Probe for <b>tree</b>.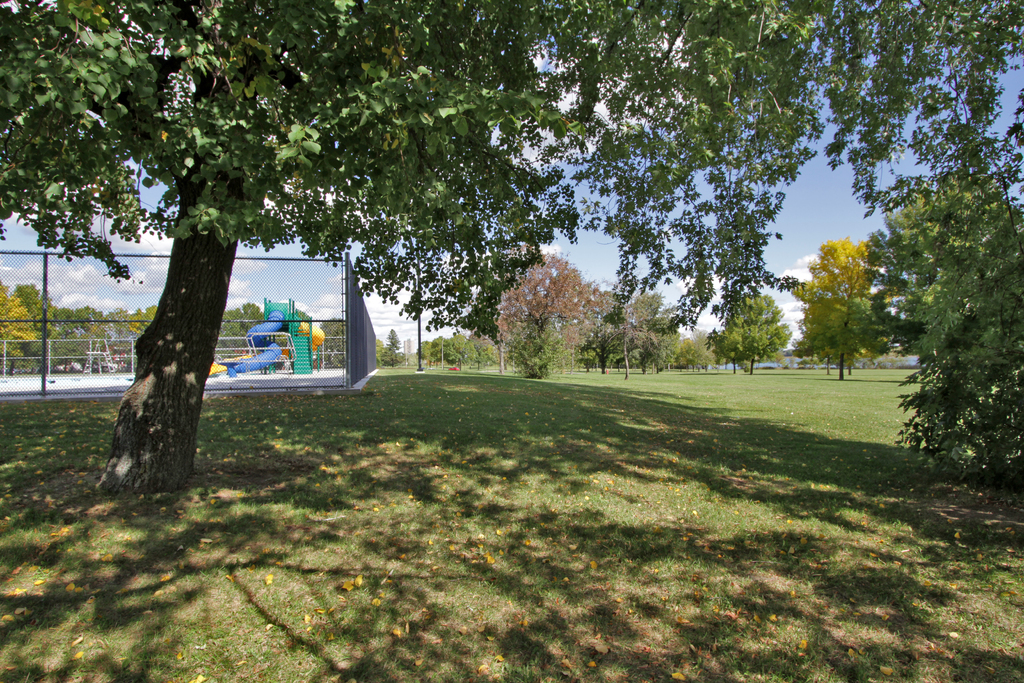
Probe result: bbox=[114, 295, 163, 350].
